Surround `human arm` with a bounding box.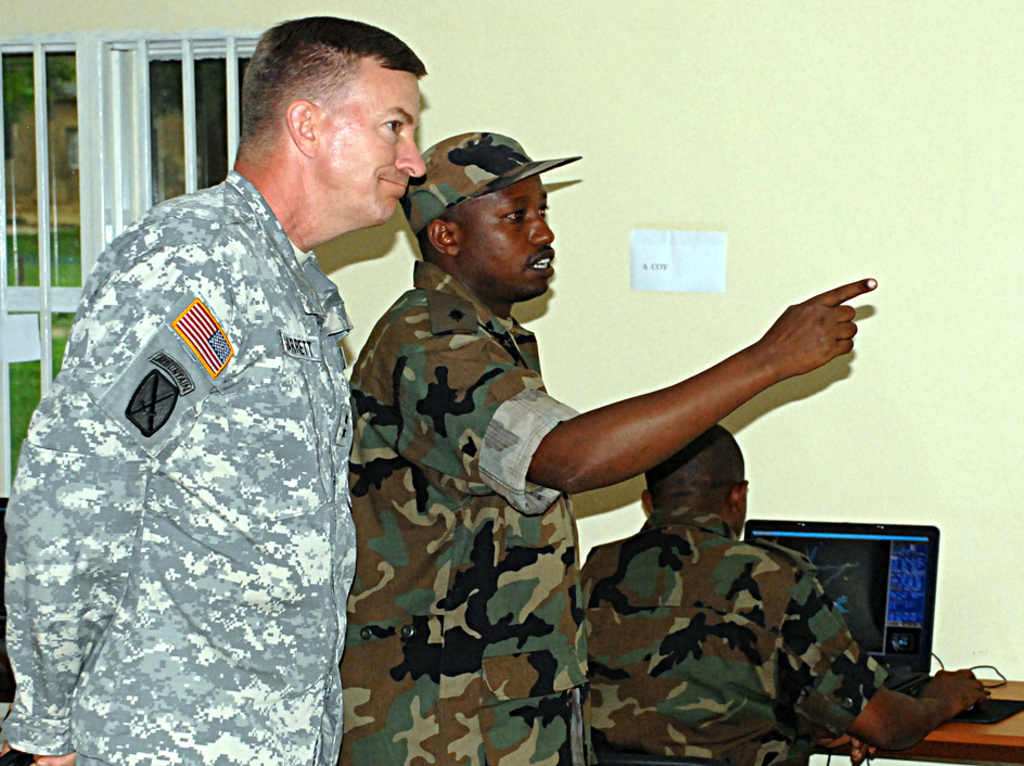
770/559/999/753.
